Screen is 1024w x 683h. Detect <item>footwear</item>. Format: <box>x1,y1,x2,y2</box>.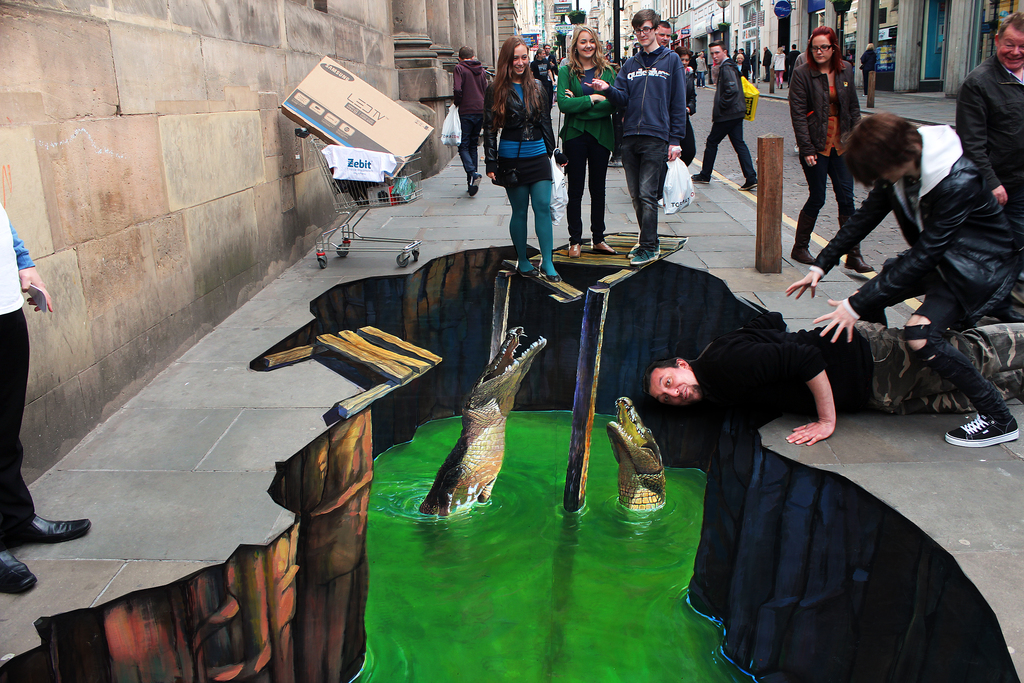
<box>569,241,586,257</box>.
